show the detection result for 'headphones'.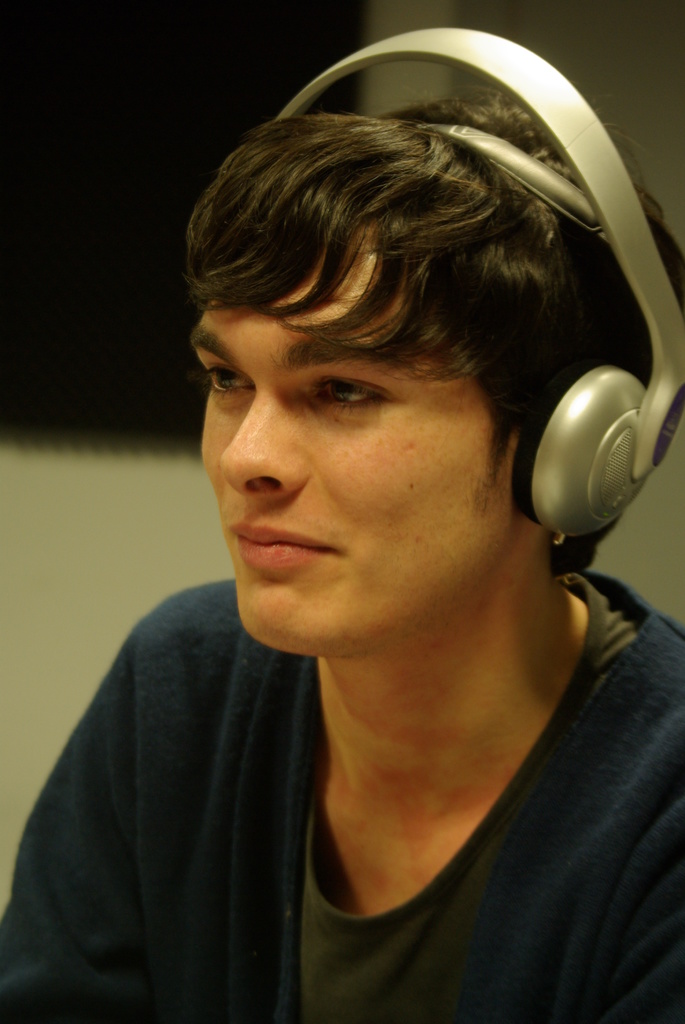
(x1=278, y1=19, x2=684, y2=548).
